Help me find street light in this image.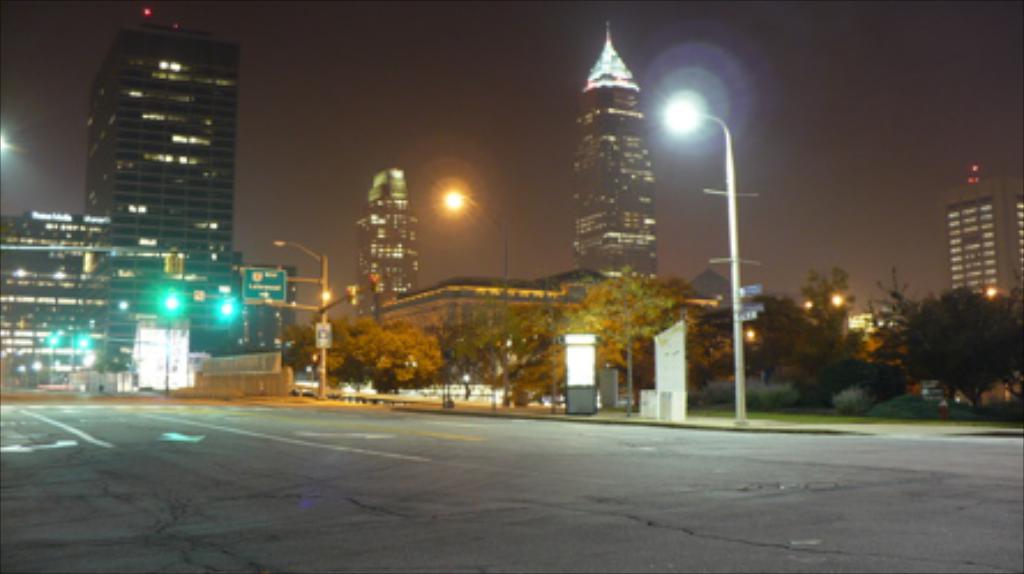
Found it: 445/191/510/406.
